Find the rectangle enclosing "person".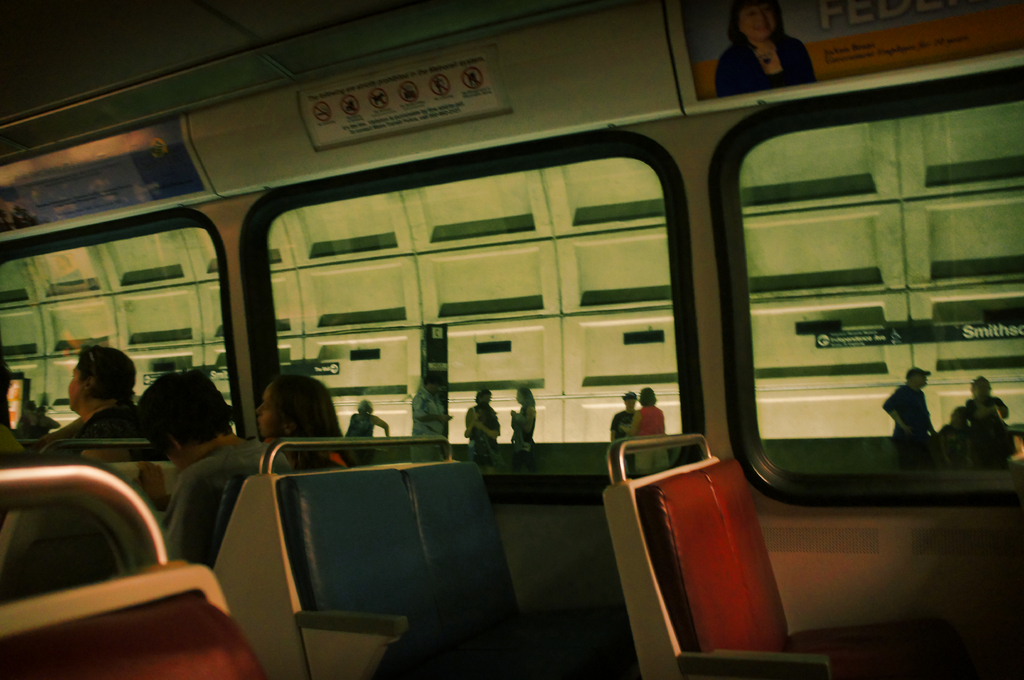
detection(619, 387, 668, 479).
